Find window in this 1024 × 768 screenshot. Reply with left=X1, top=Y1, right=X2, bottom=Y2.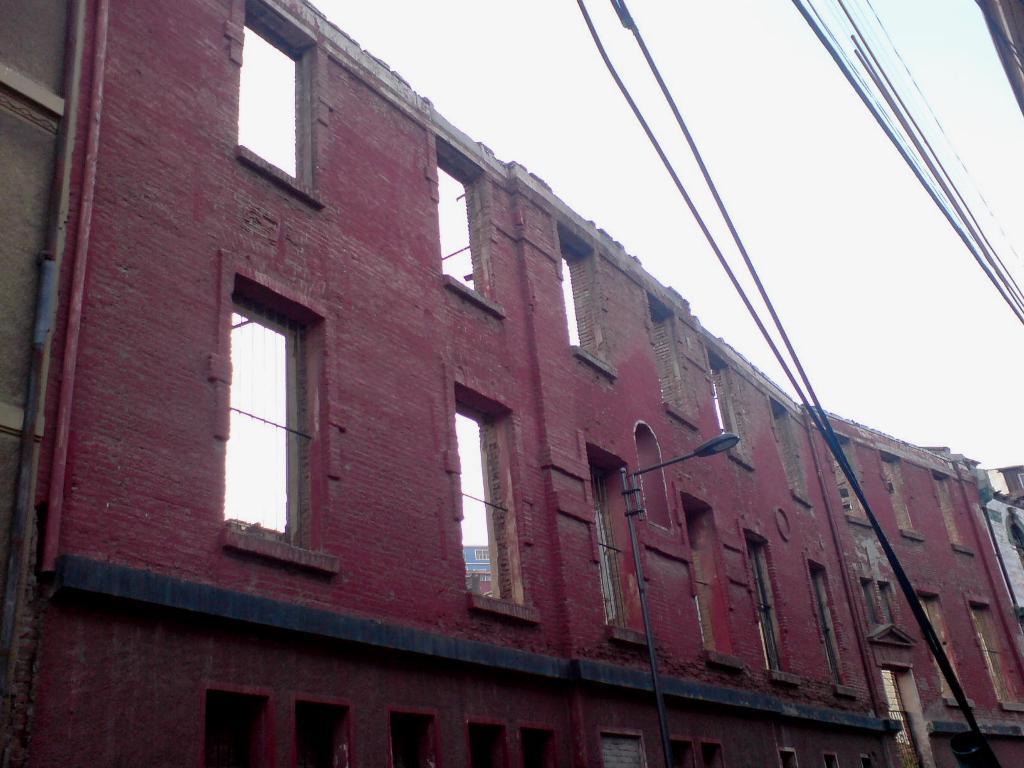
left=644, top=288, right=701, bottom=431.
